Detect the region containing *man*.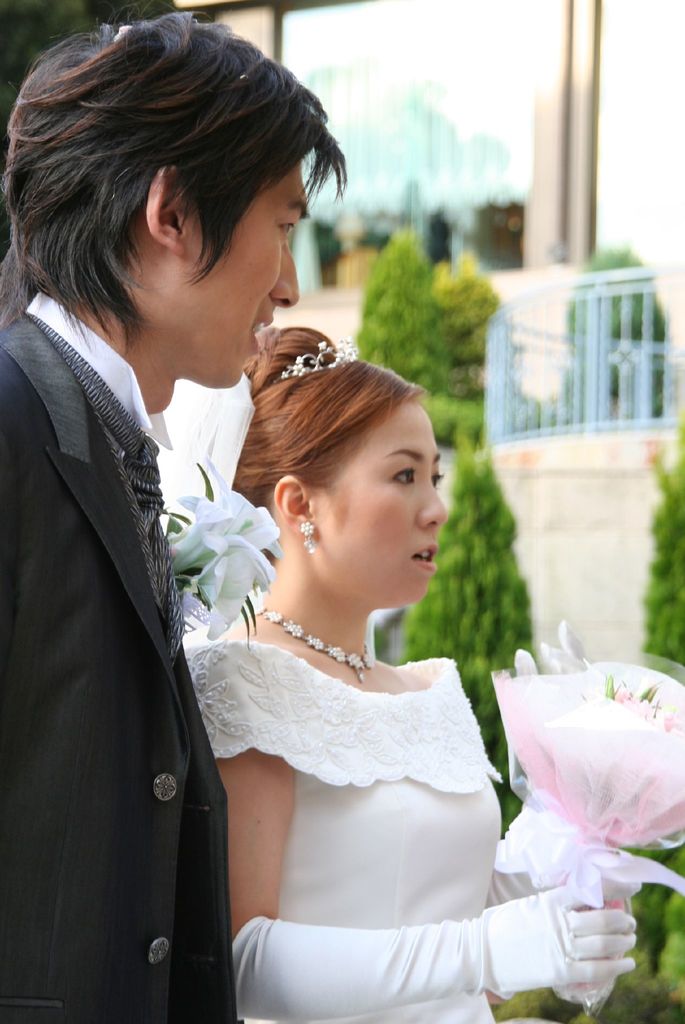
box=[0, 81, 264, 1023].
